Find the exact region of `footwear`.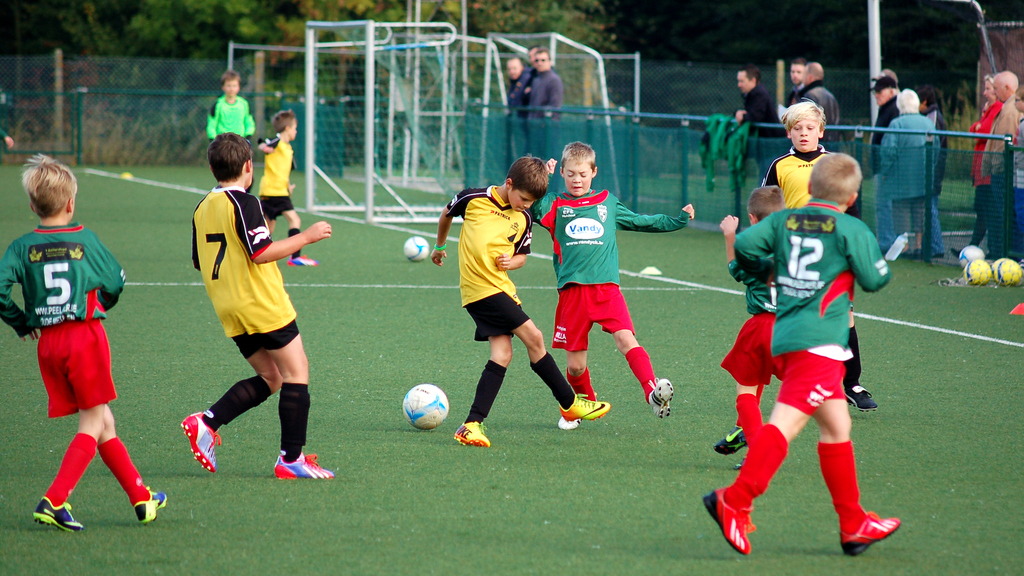
Exact region: (x1=558, y1=390, x2=608, y2=436).
